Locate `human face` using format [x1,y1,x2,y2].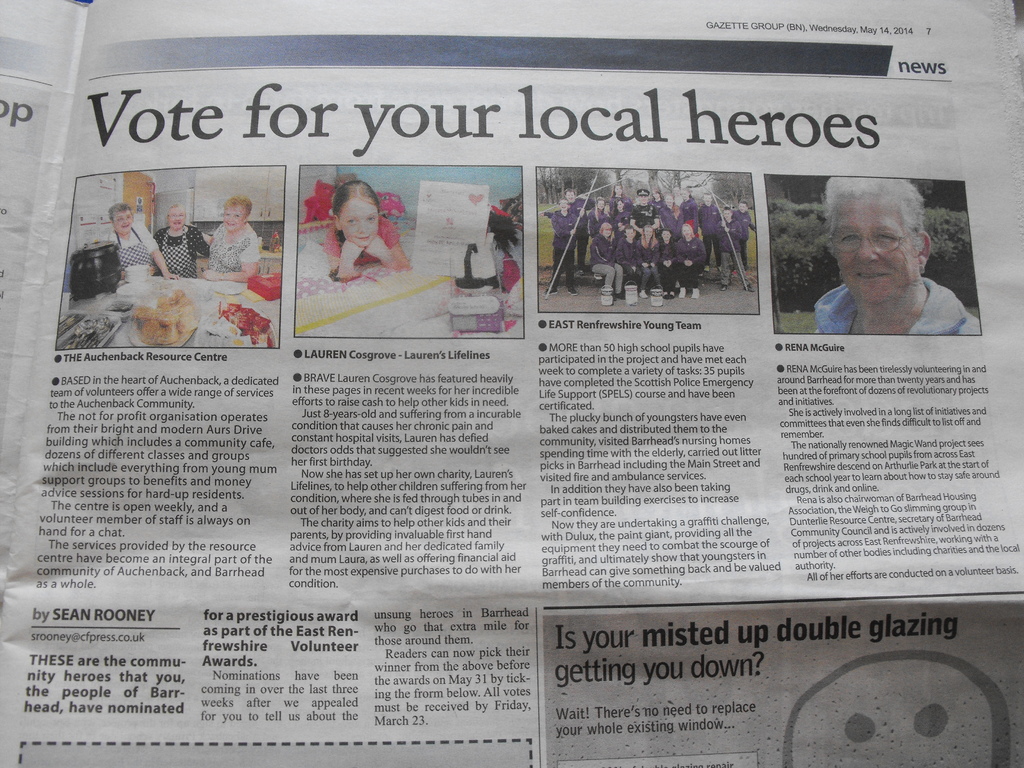
[338,198,378,246].
